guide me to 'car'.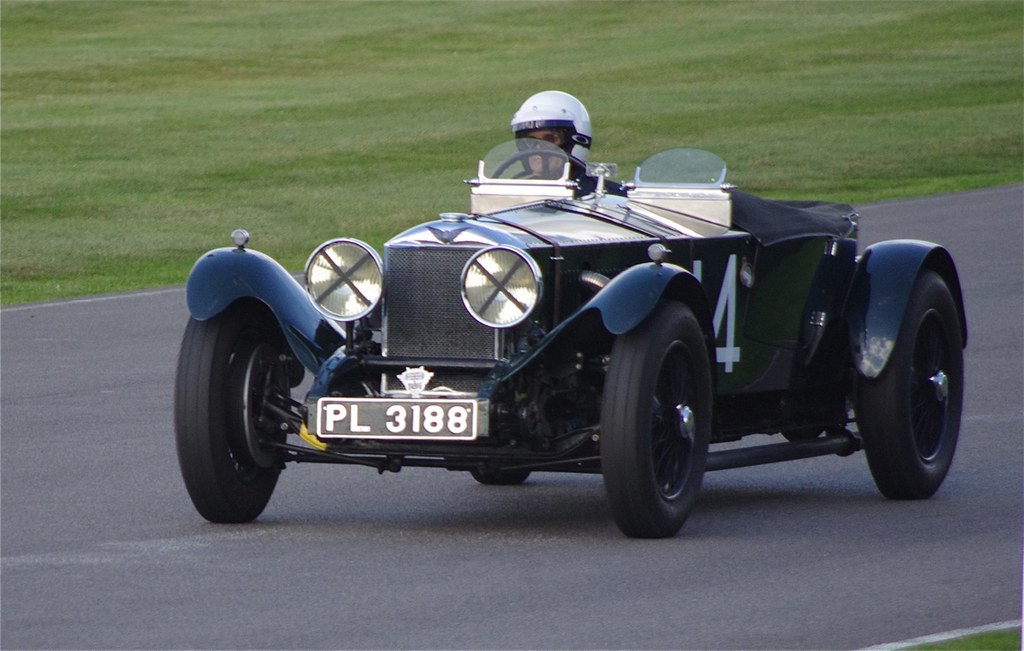
Guidance: (173, 136, 968, 538).
